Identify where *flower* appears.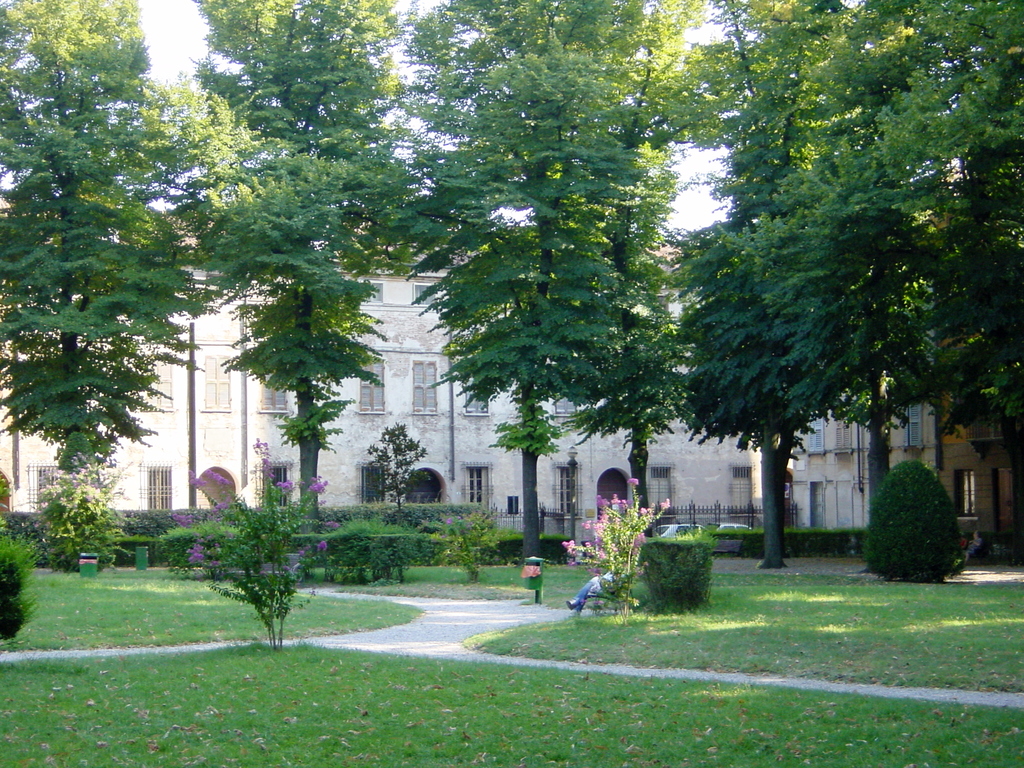
Appears at pyautogui.locateOnScreen(172, 509, 200, 532).
